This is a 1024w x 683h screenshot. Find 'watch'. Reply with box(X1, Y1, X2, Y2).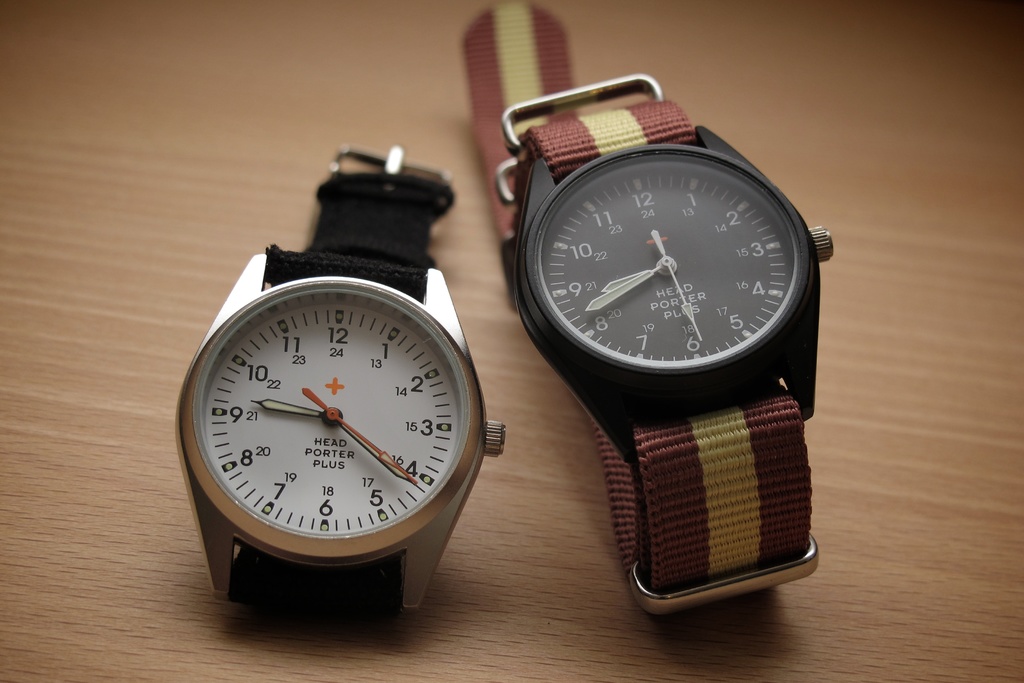
box(177, 147, 505, 646).
